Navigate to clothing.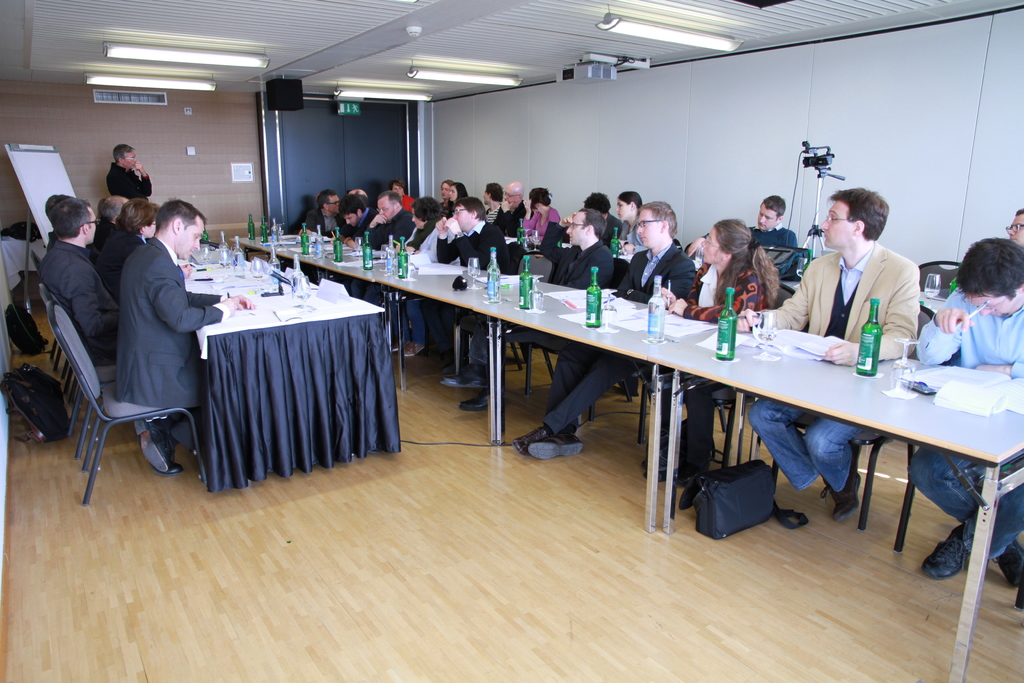
Navigation target: [483, 214, 612, 370].
